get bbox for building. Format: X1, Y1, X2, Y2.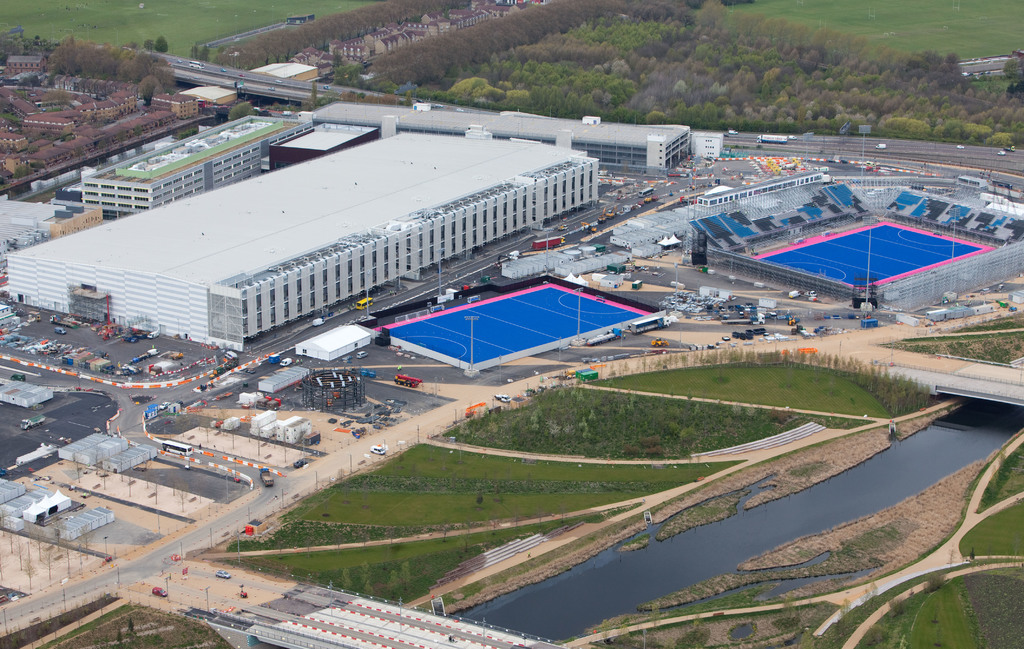
77, 118, 310, 218.
